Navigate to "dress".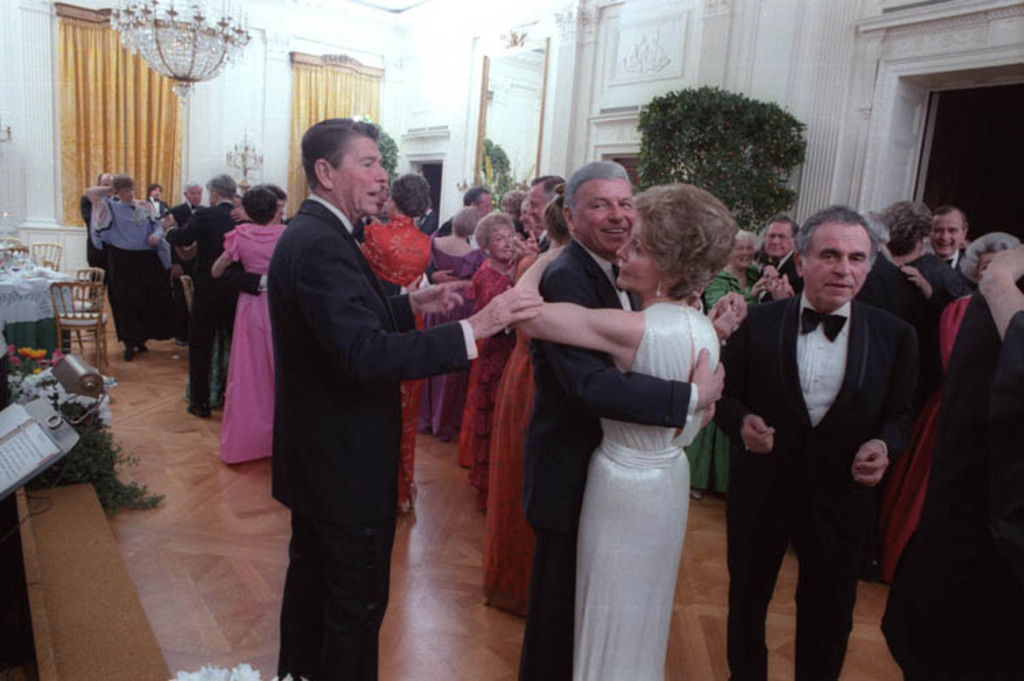
Navigation target: detection(874, 293, 969, 587).
